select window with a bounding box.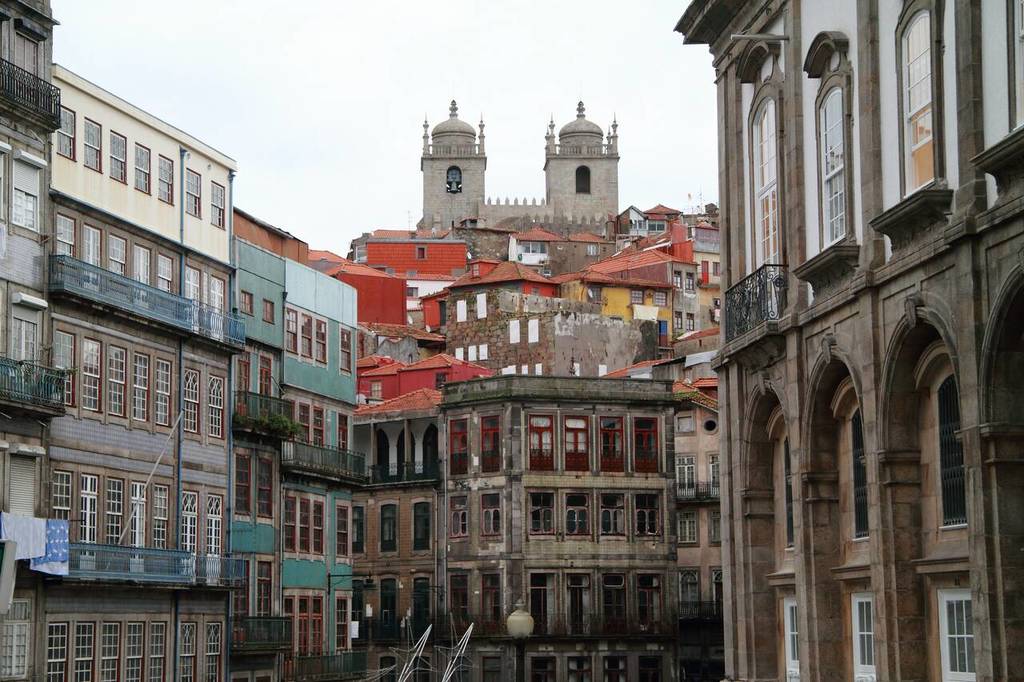
(281, 593, 295, 614).
